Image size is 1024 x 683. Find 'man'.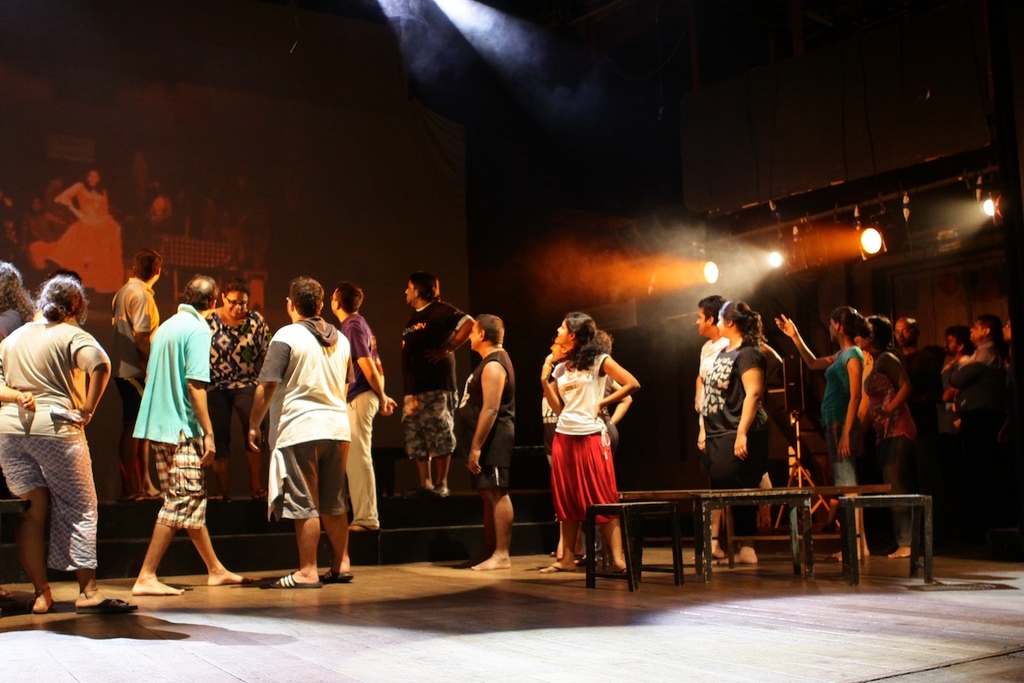
<bbox>886, 315, 945, 467</bbox>.
